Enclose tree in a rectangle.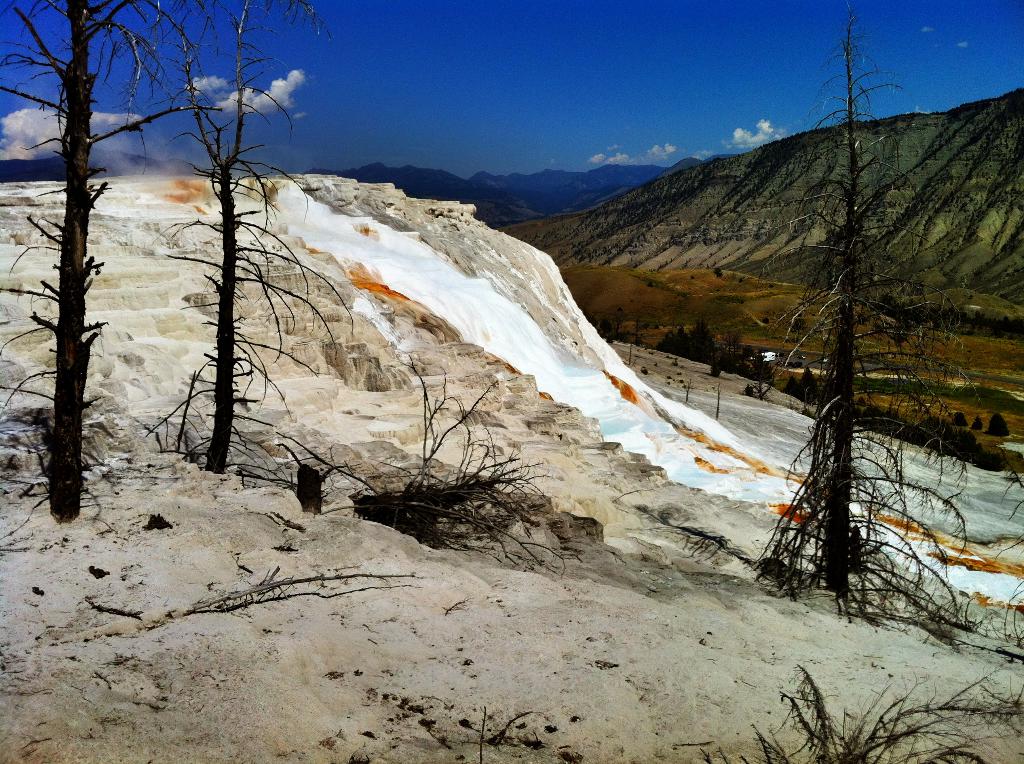
<region>711, 0, 1010, 653</region>.
